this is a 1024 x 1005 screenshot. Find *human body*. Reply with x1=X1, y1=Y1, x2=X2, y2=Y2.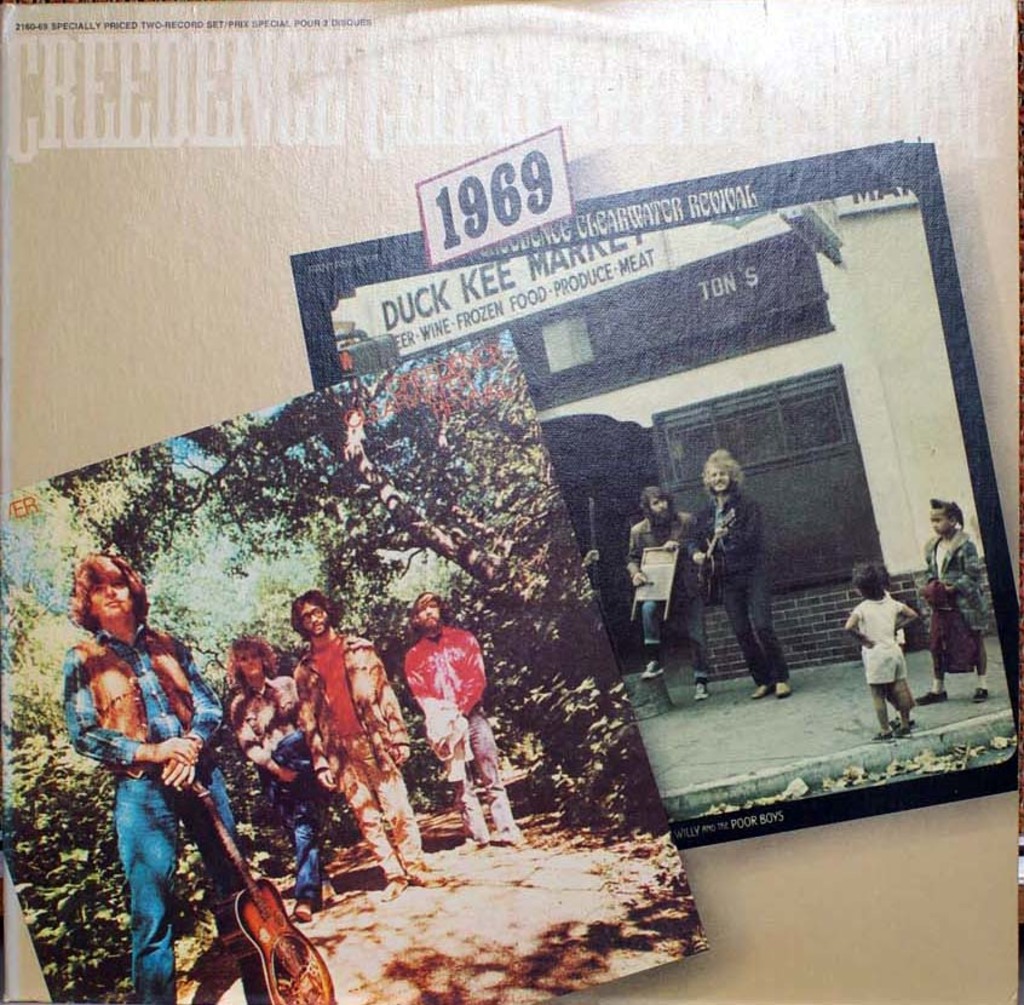
x1=228, y1=633, x2=307, y2=913.
